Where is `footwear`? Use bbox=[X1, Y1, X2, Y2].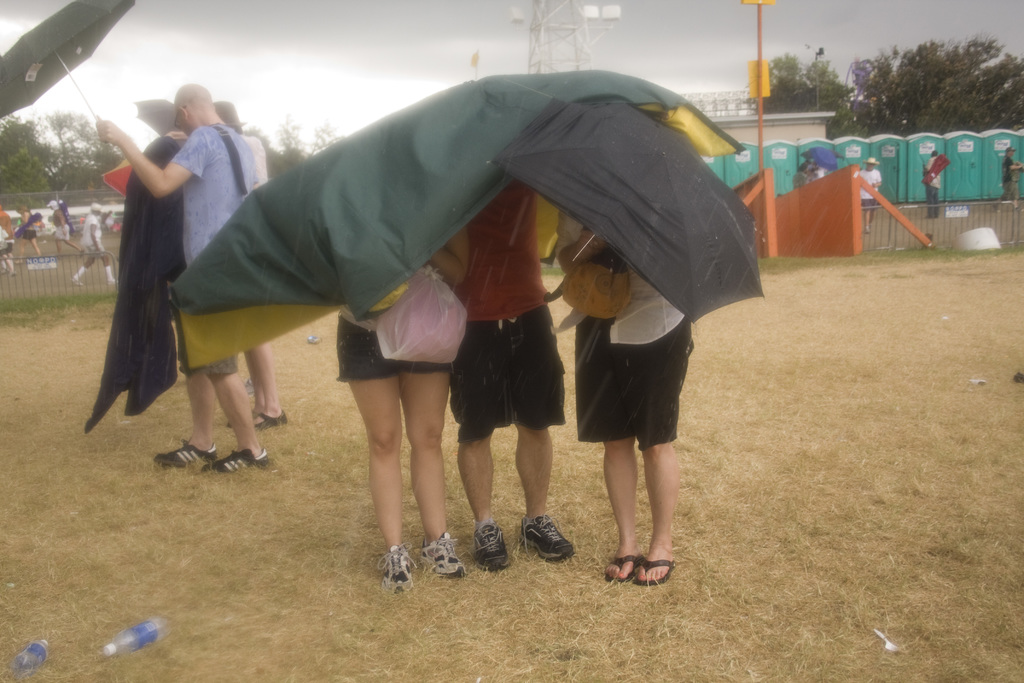
bbox=[470, 522, 511, 572].
